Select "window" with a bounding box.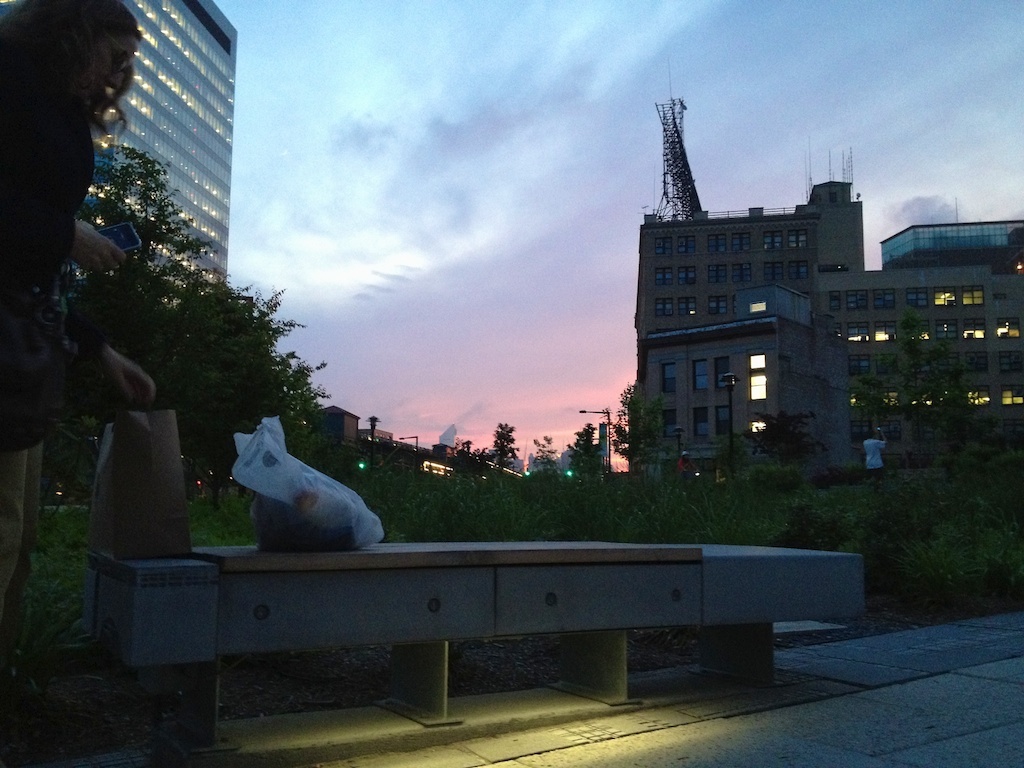
box=[696, 408, 713, 435].
